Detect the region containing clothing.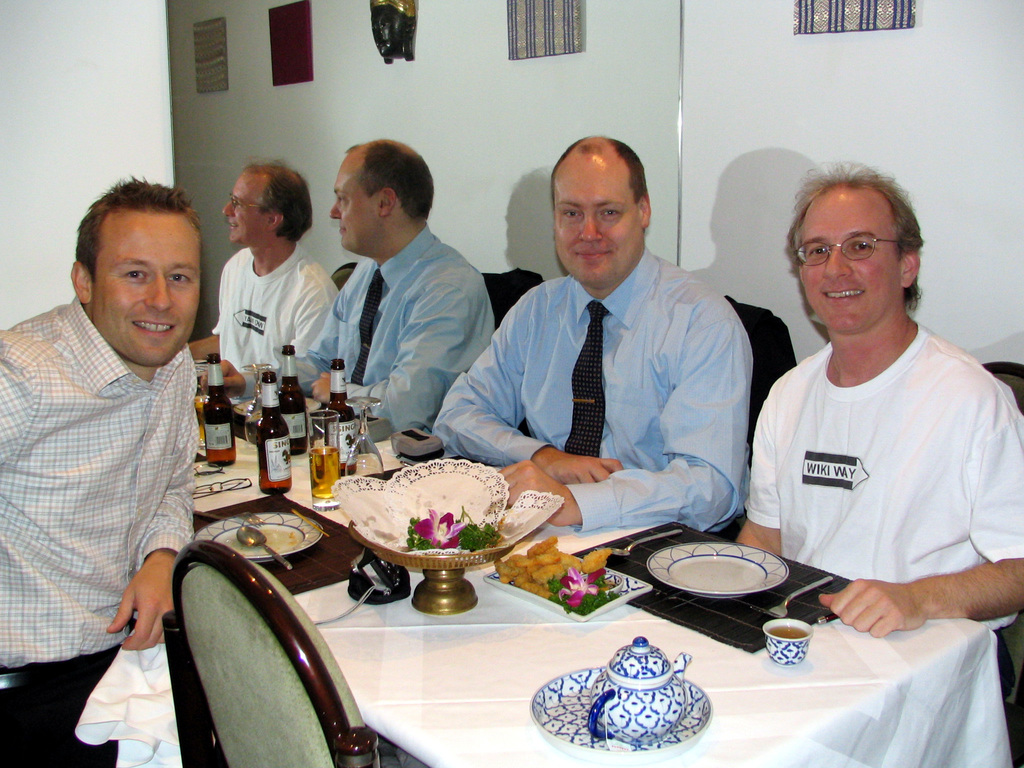
crop(208, 243, 336, 376).
